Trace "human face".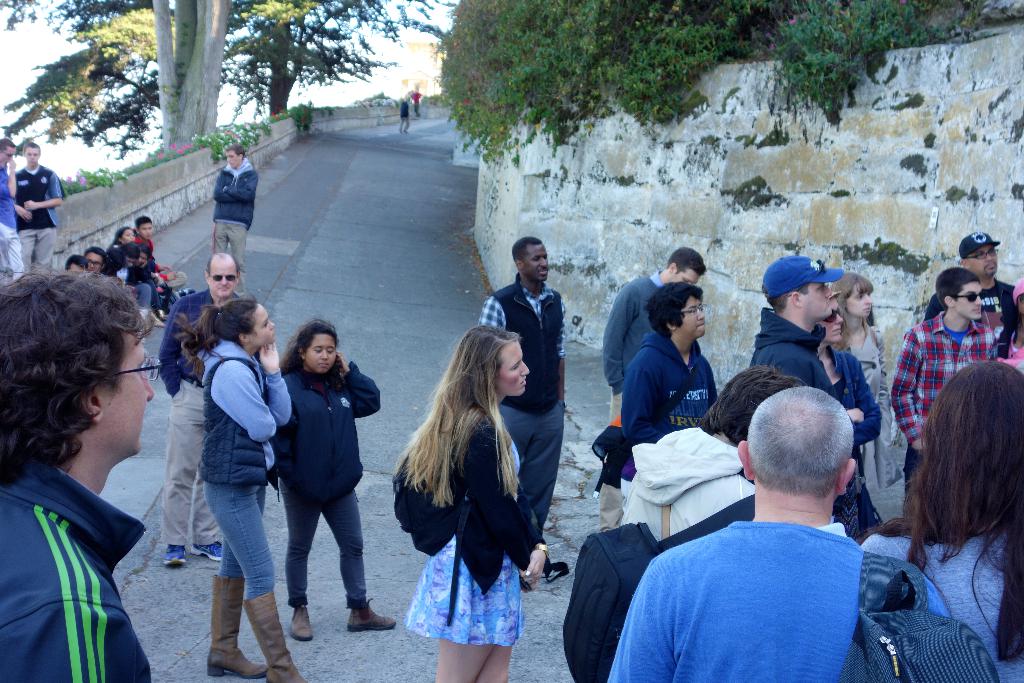
Traced to <region>822, 304, 843, 342</region>.
